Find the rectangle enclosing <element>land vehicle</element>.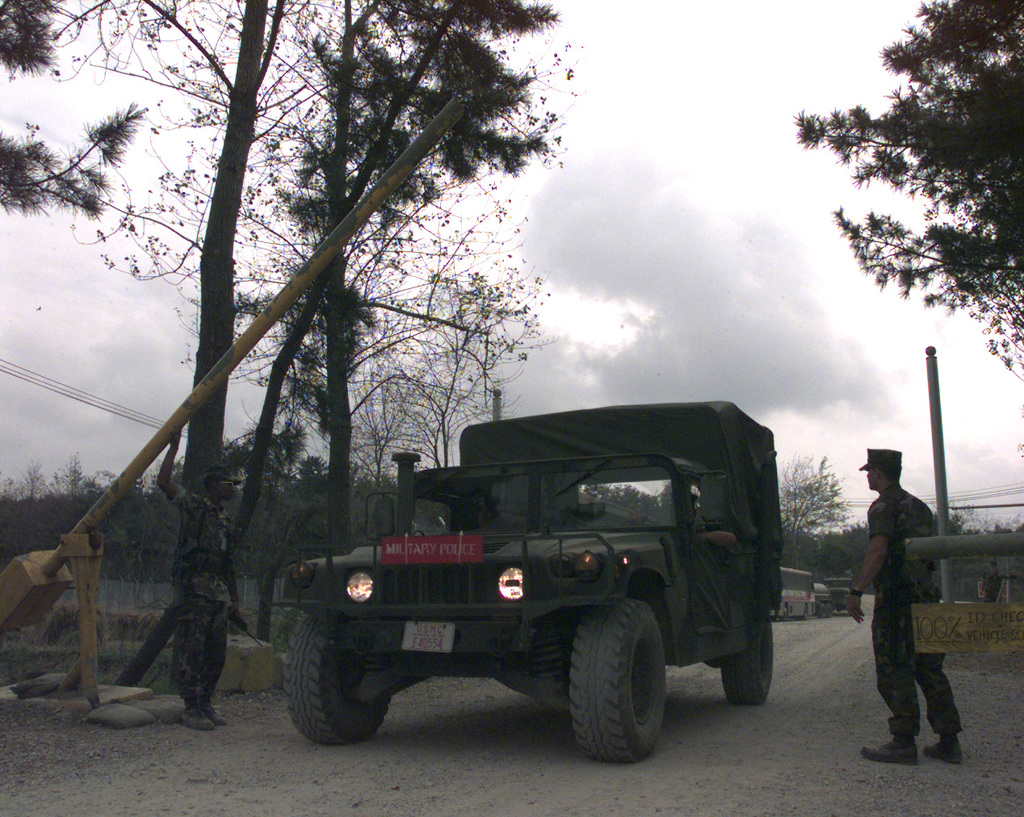
box=[769, 564, 816, 623].
